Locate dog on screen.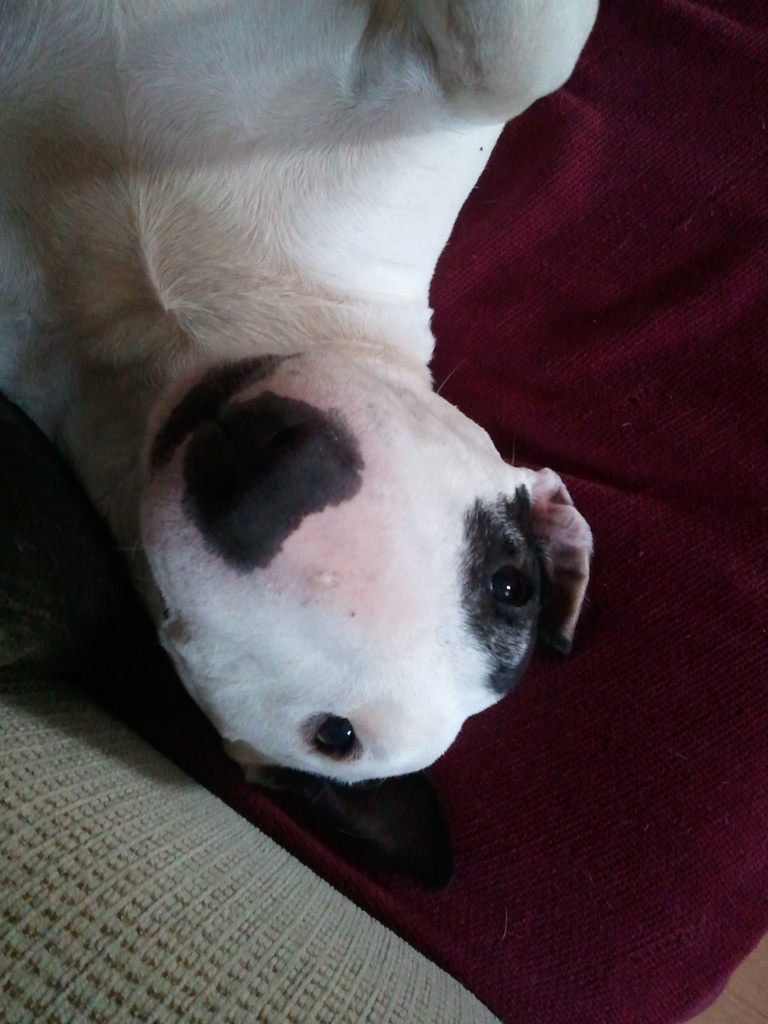
On screen at crop(0, 0, 598, 790).
